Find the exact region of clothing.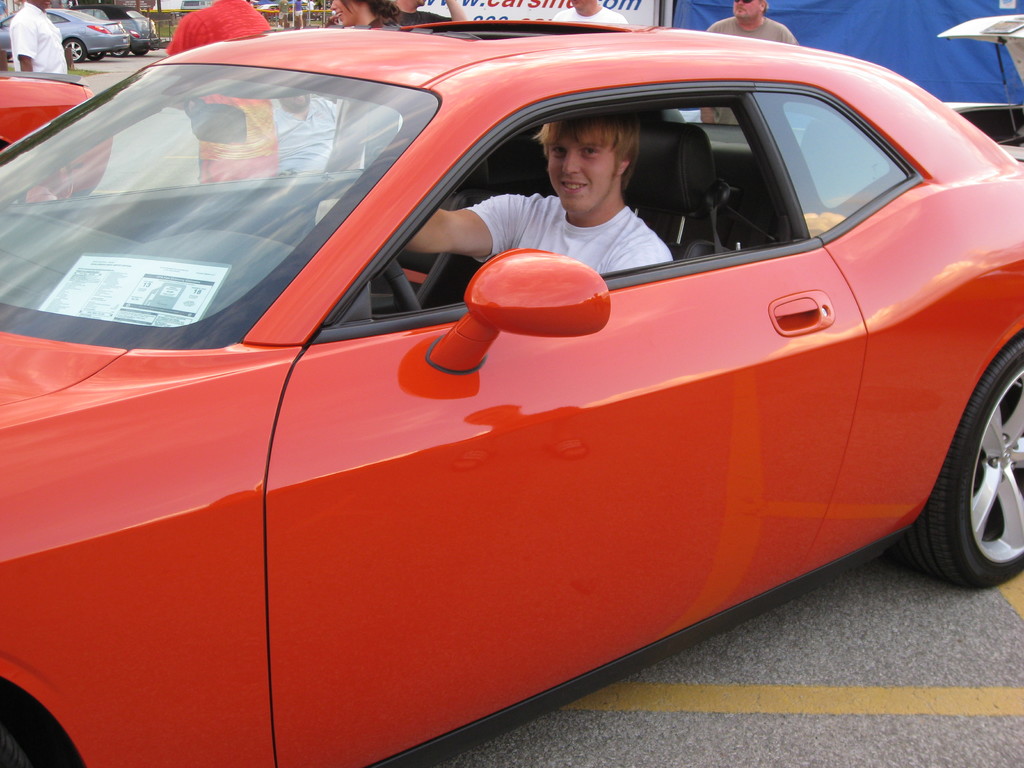
Exact region: 345/20/403/175.
